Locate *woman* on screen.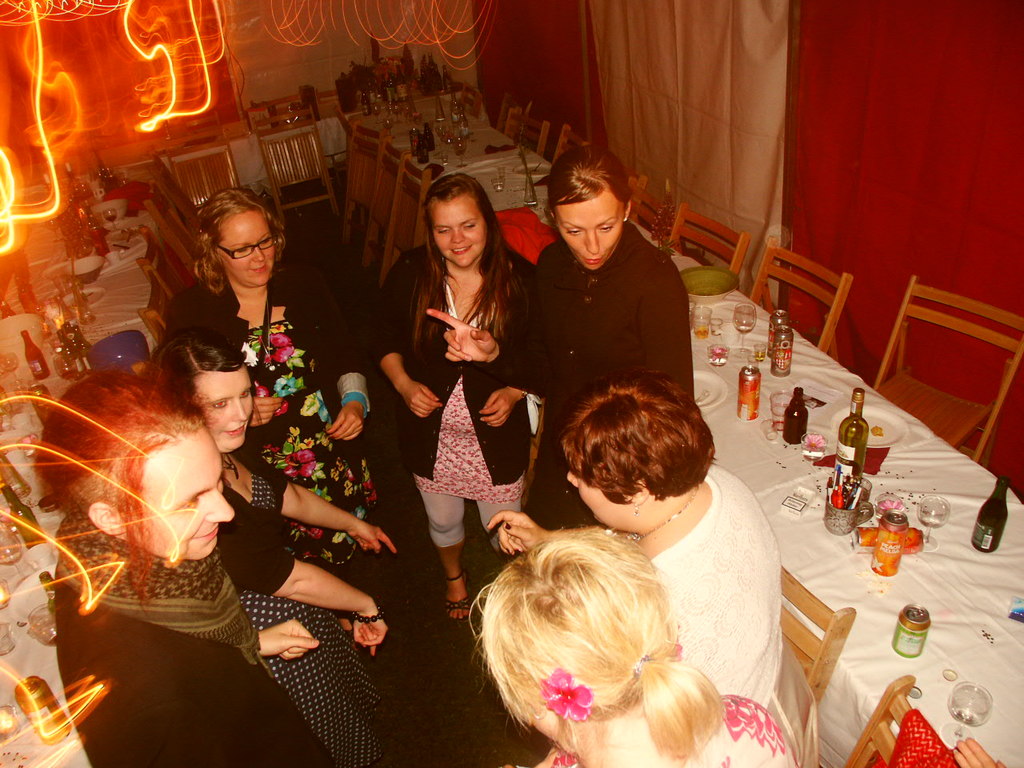
On screen at [154,326,410,767].
